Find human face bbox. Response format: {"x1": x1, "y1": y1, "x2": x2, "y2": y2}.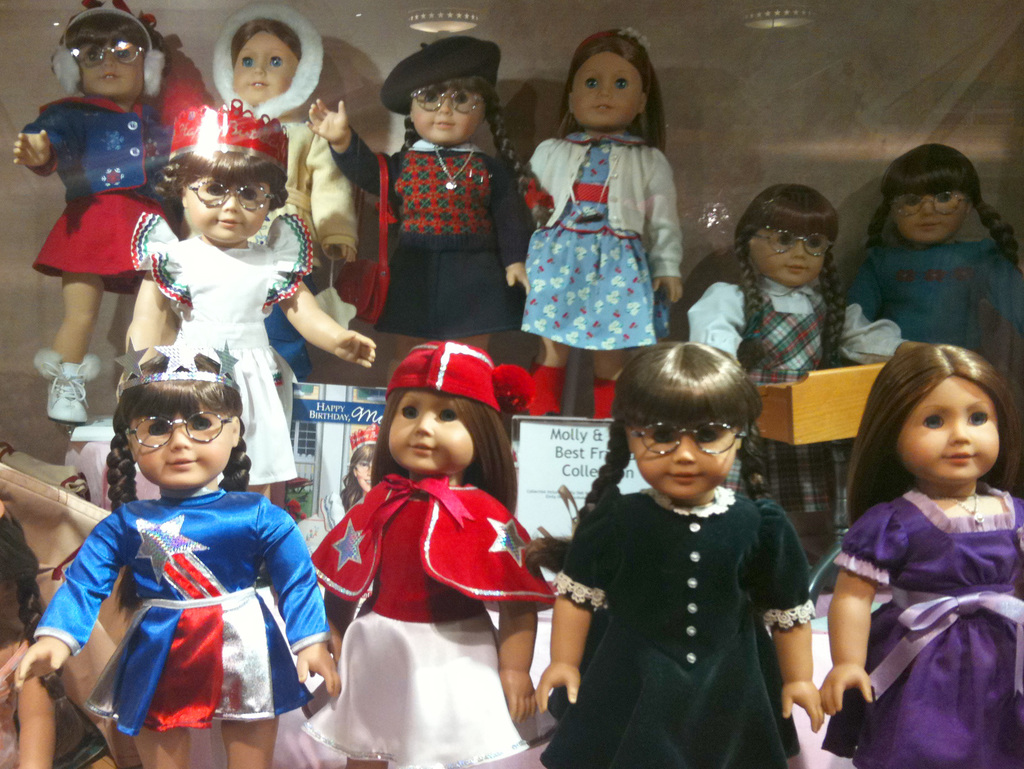
{"x1": 408, "y1": 93, "x2": 486, "y2": 149}.
